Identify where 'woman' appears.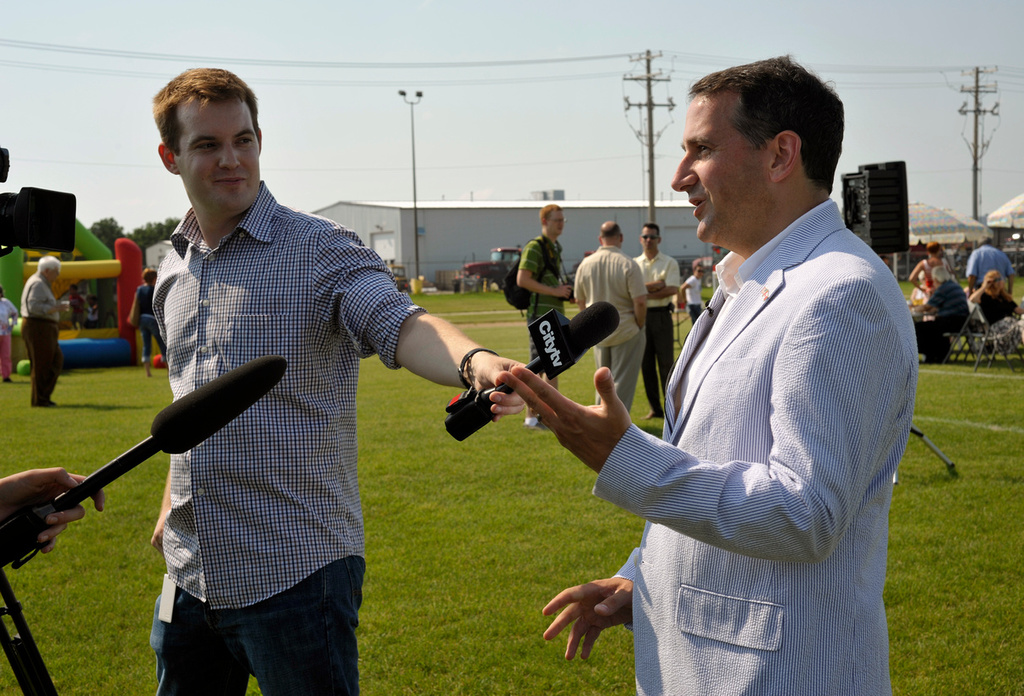
Appears at rect(0, 288, 19, 383).
